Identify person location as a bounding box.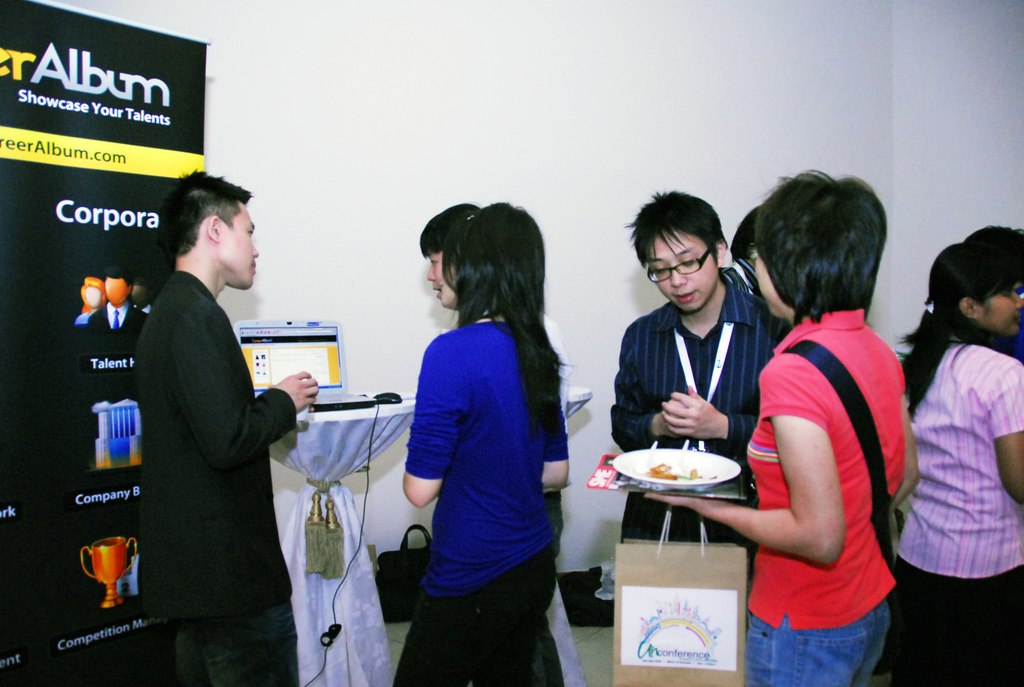
bbox=(419, 203, 593, 686).
